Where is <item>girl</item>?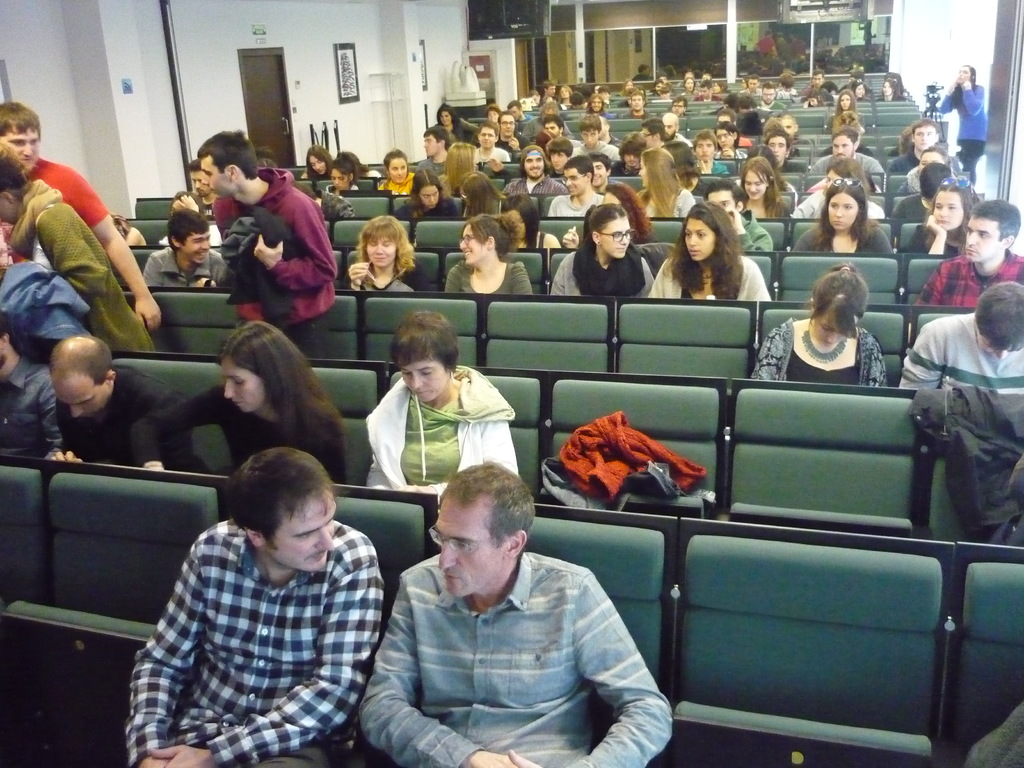
[left=327, top=154, right=357, bottom=189].
